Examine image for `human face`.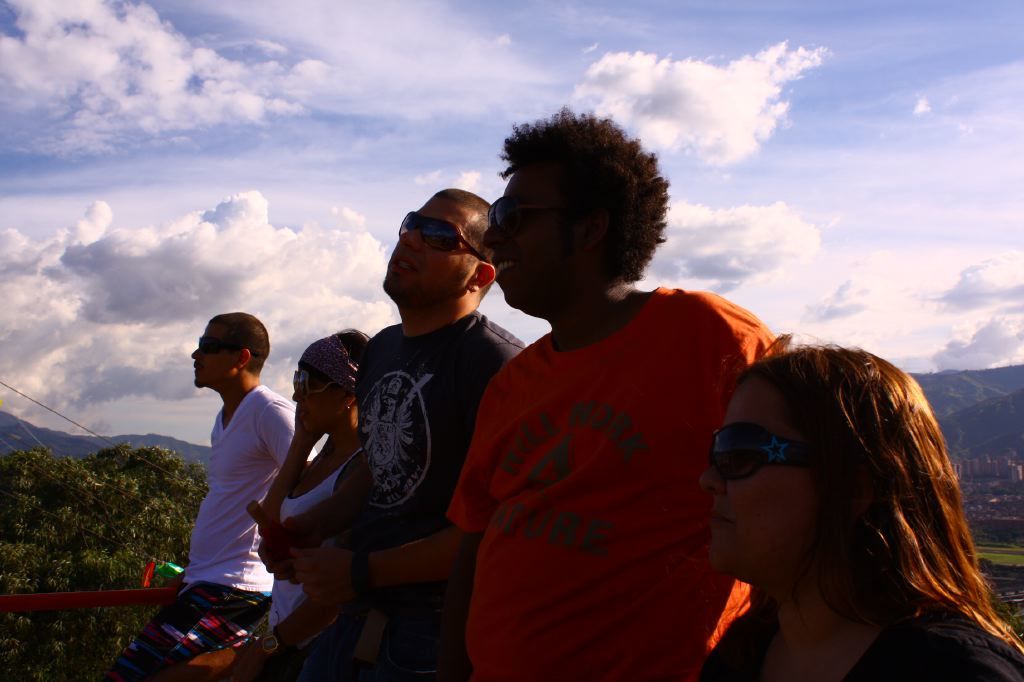
Examination result: x1=380, y1=195, x2=472, y2=304.
